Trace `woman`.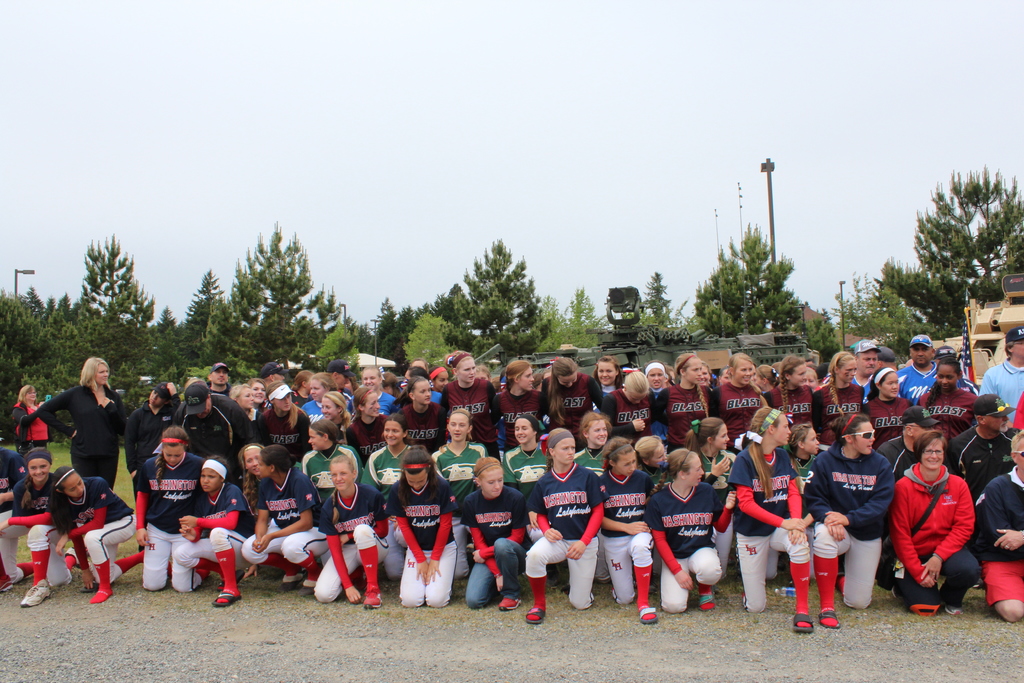
Traced to <box>36,354,122,491</box>.
